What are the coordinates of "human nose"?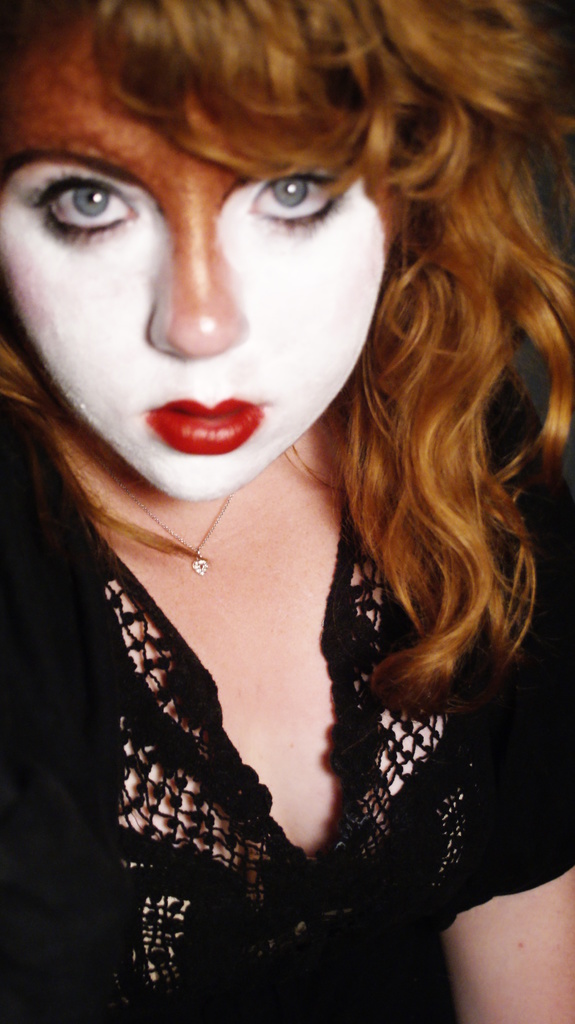
bbox=(145, 212, 248, 357).
